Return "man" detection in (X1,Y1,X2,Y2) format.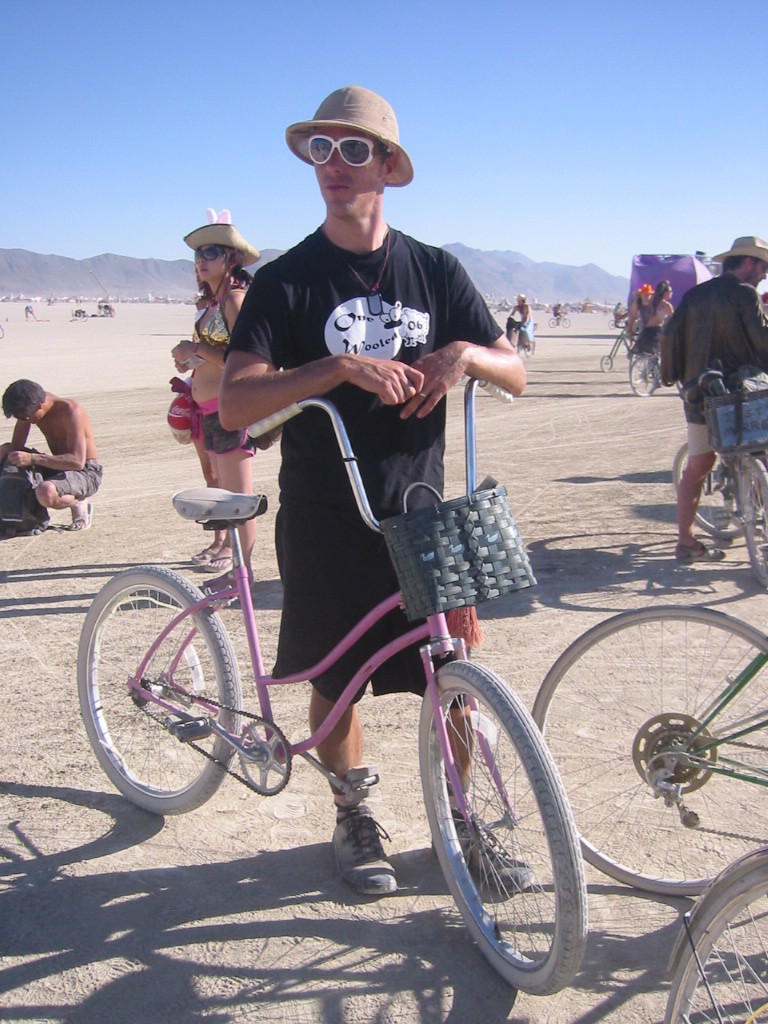
(661,230,765,562).
